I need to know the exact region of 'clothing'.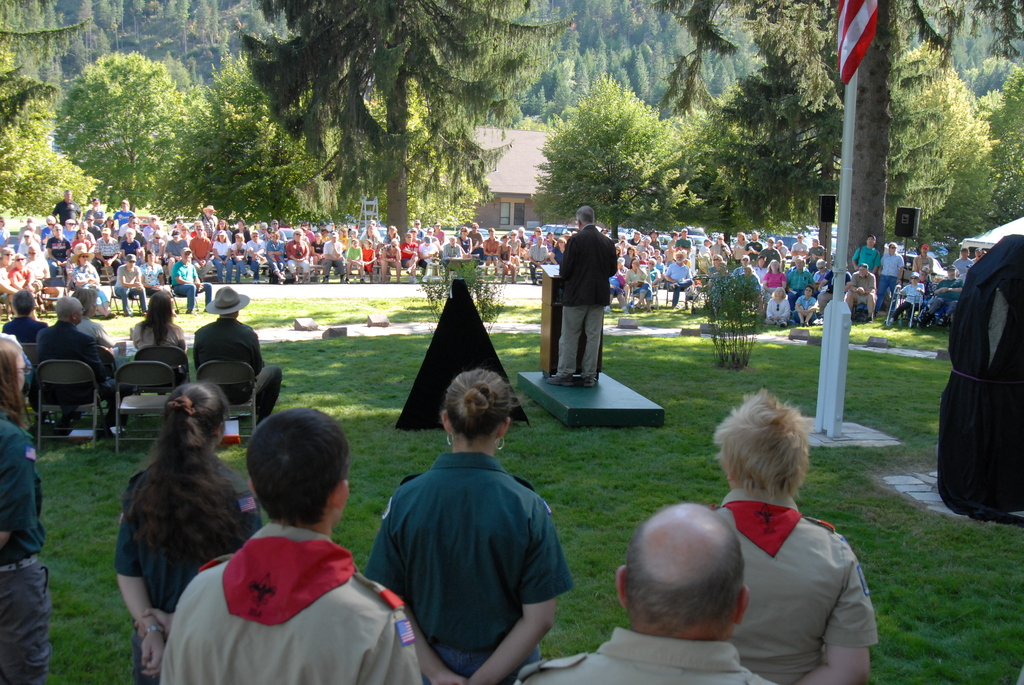
Region: BBox(712, 489, 885, 684).
